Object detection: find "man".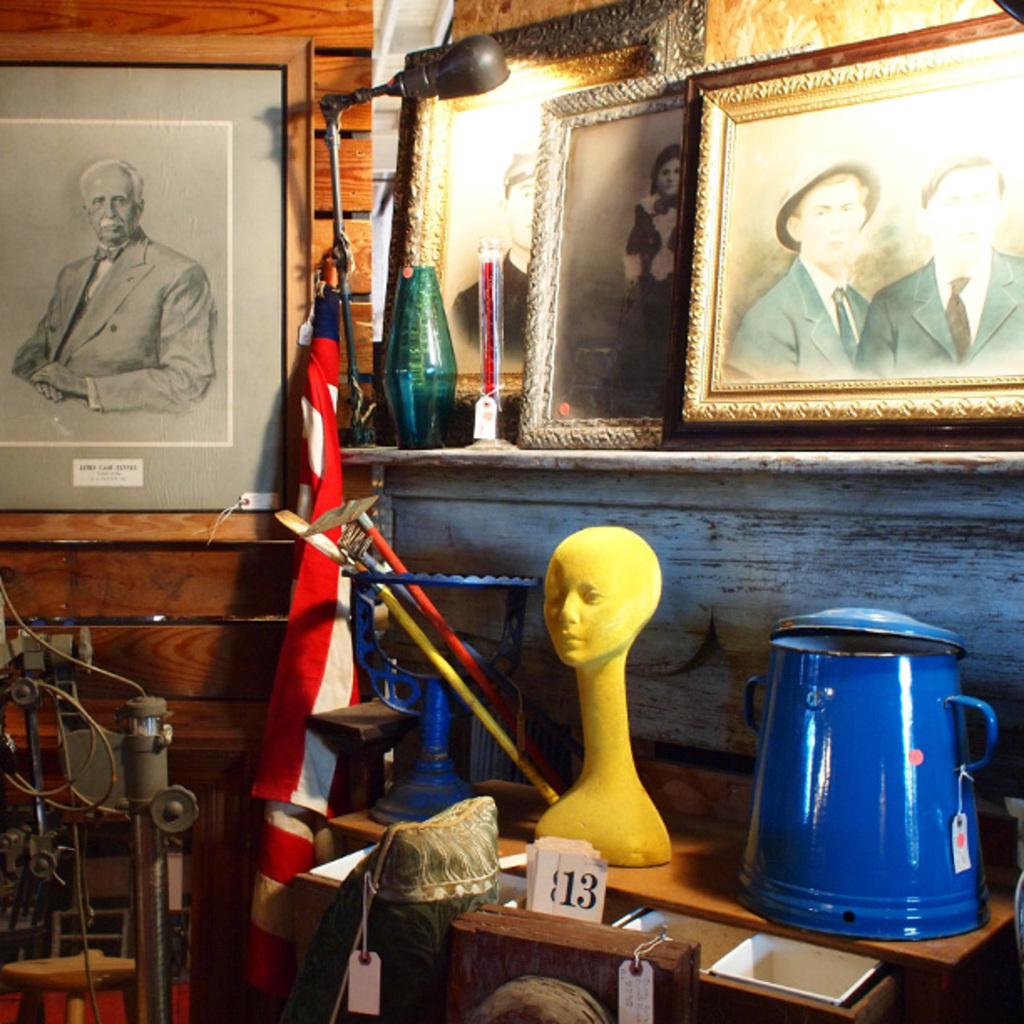
{"x1": 726, "y1": 144, "x2": 878, "y2": 378}.
